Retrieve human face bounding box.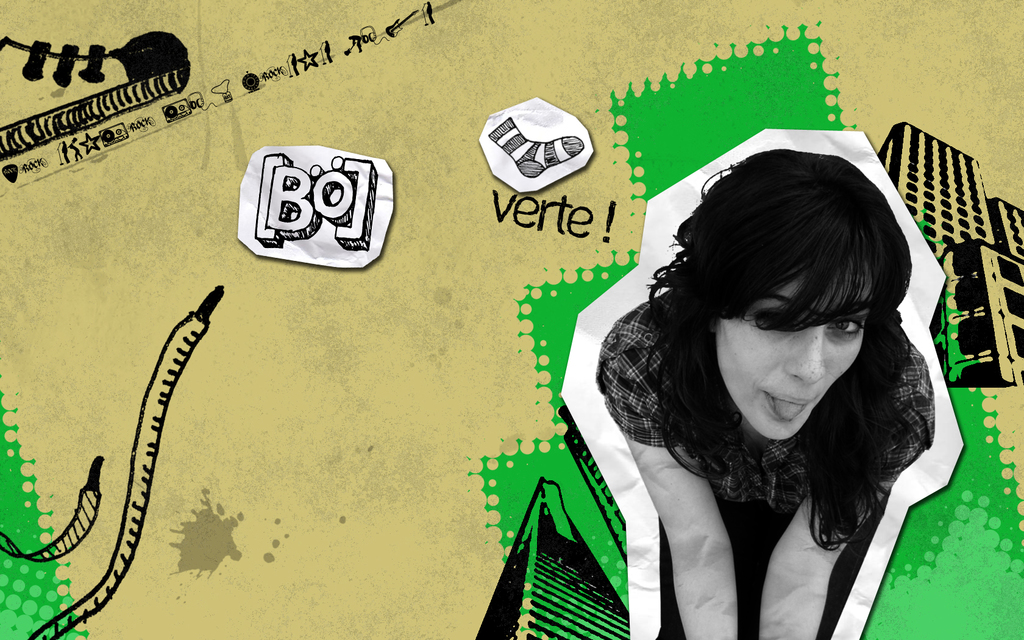
Bounding box: {"x1": 716, "y1": 276, "x2": 868, "y2": 441}.
